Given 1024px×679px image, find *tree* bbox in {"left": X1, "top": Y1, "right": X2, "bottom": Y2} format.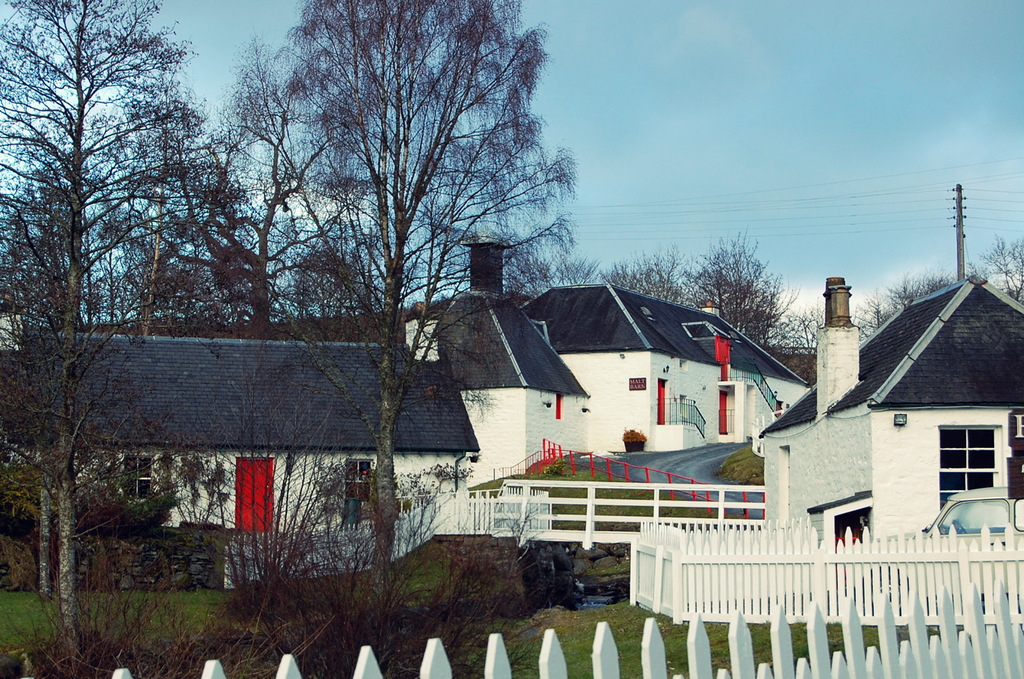
{"left": 251, "top": 0, "right": 584, "bottom": 632}.
